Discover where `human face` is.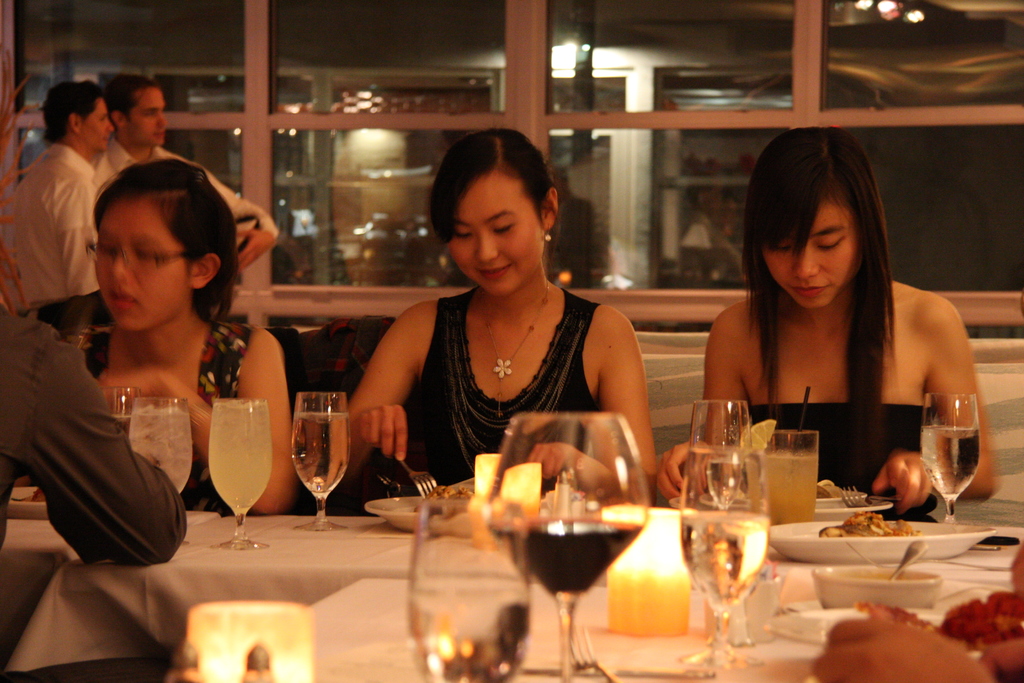
Discovered at left=445, top=172, right=543, bottom=299.
